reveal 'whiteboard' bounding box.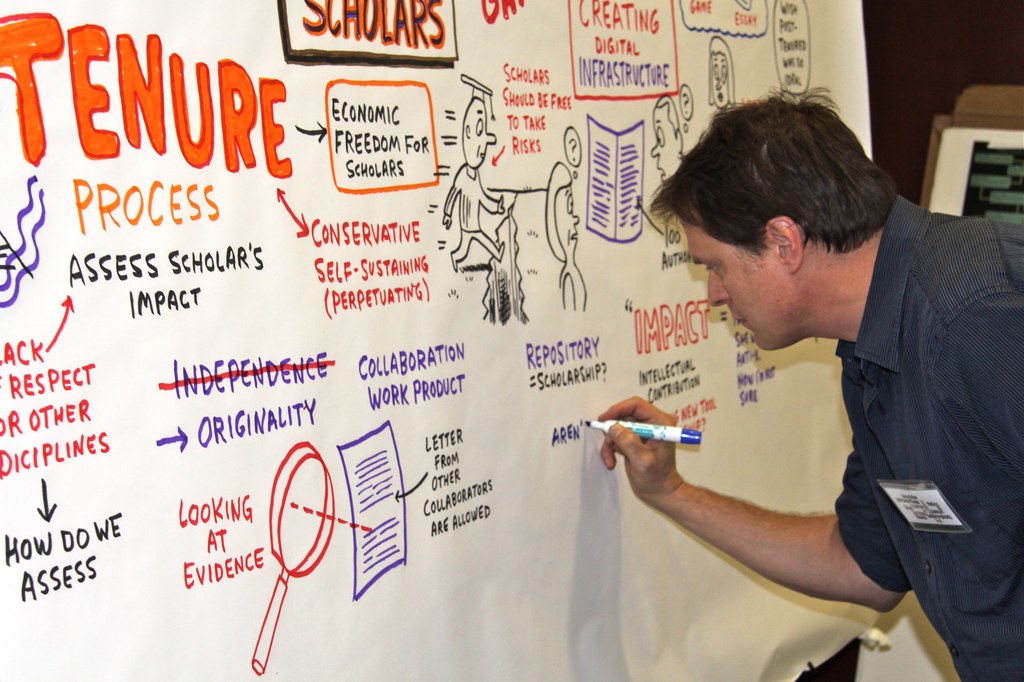
Revealed: 0 0 863 681.
